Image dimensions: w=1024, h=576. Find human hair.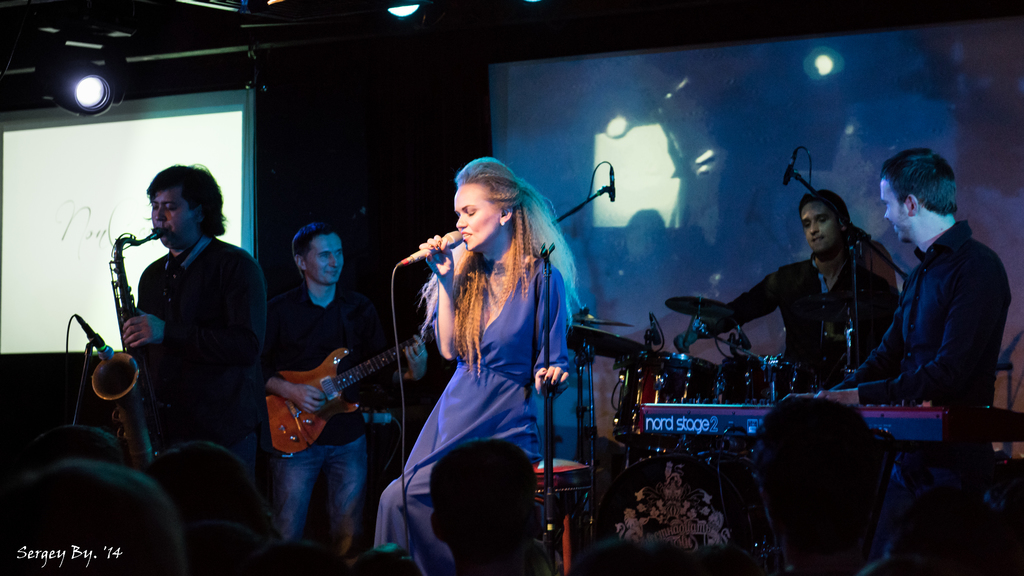
(x1=795, y1=186, x2=851, y2=232).
